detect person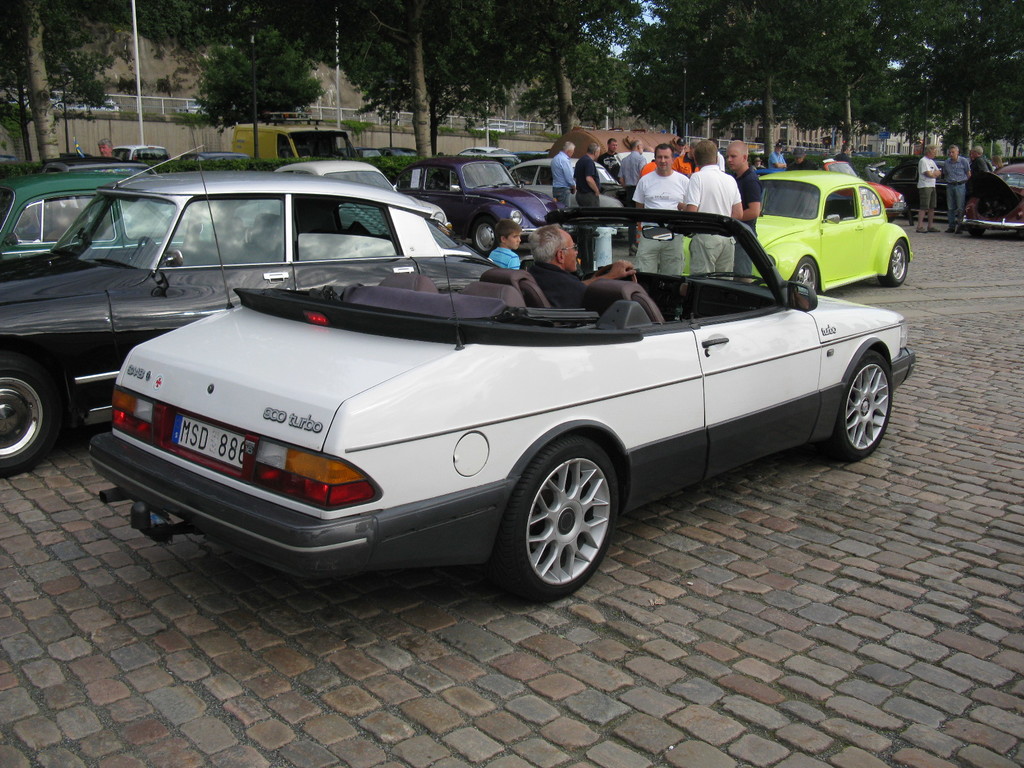
locate(618, 142, 646, 191)
